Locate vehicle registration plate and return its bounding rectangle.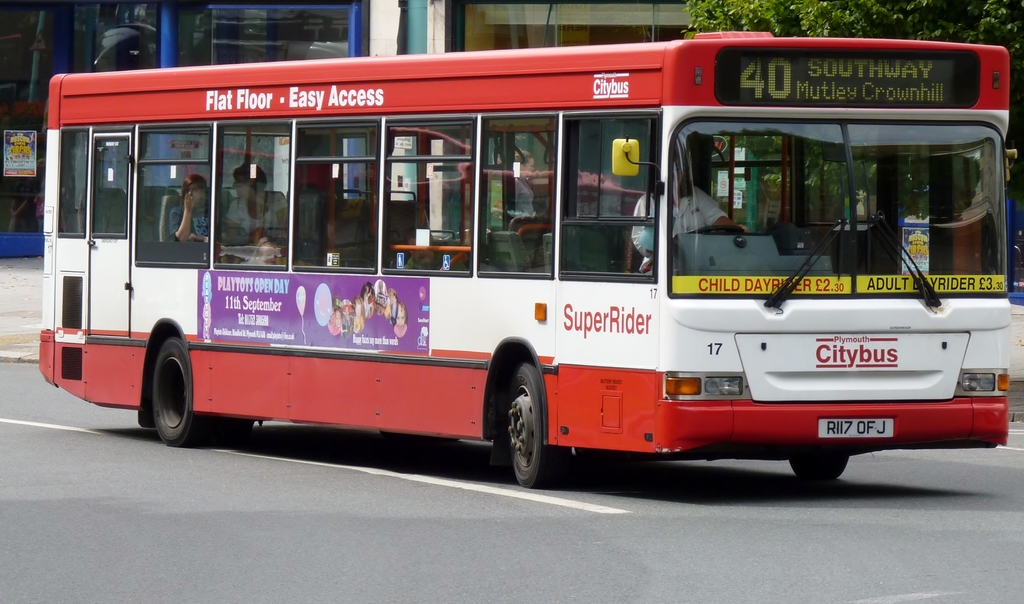
(x1=819, y1=416, x2=892, y2=441).
